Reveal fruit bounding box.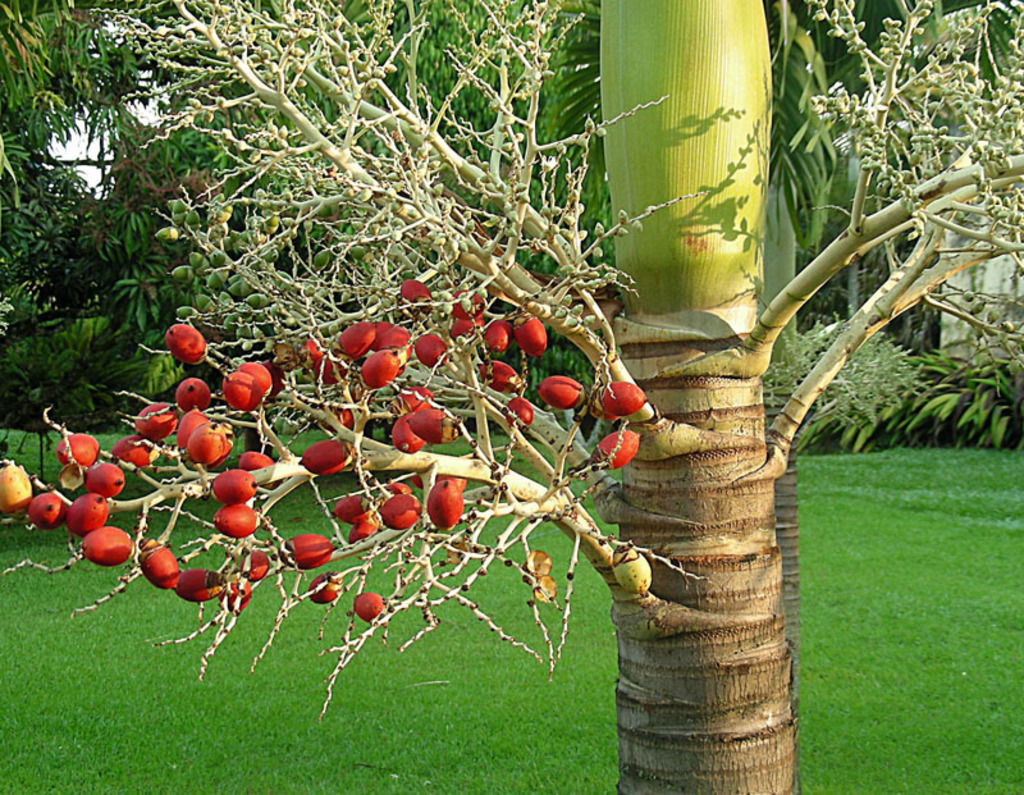
Revealed: select_region(412, 332, 451, 366).
